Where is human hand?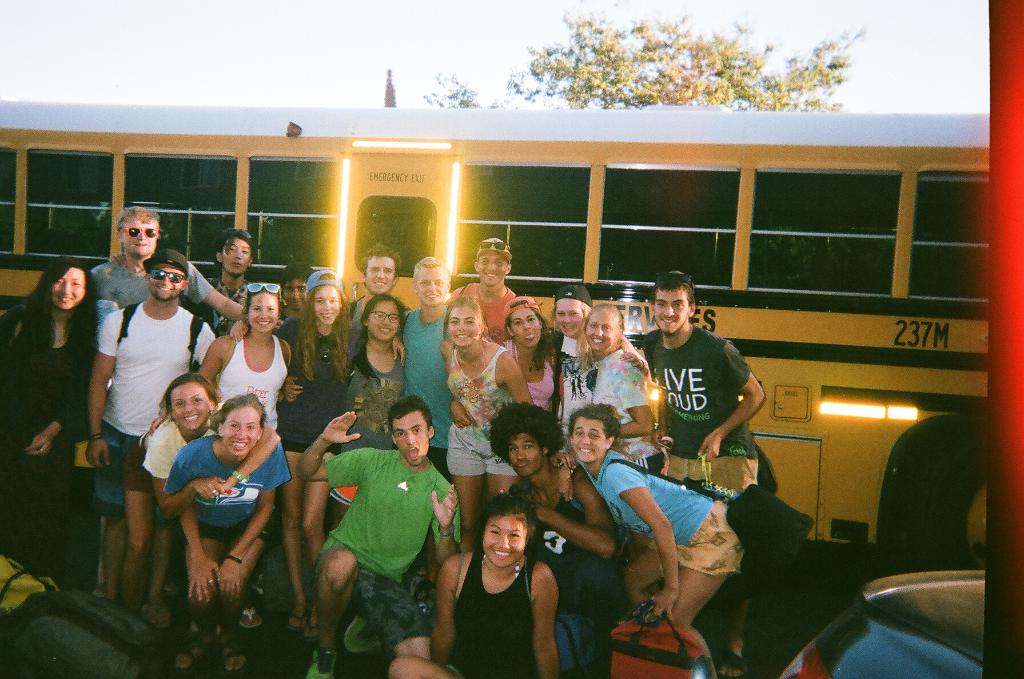
<box>526,495,545,517</box>.
